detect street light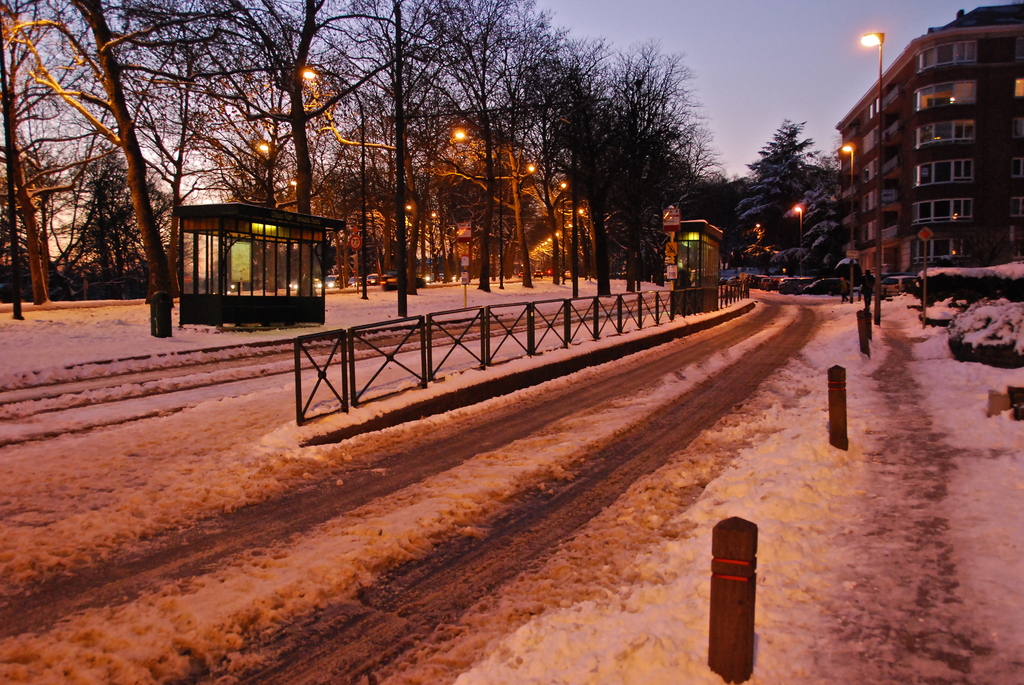
[429, 208, 436, 280]
